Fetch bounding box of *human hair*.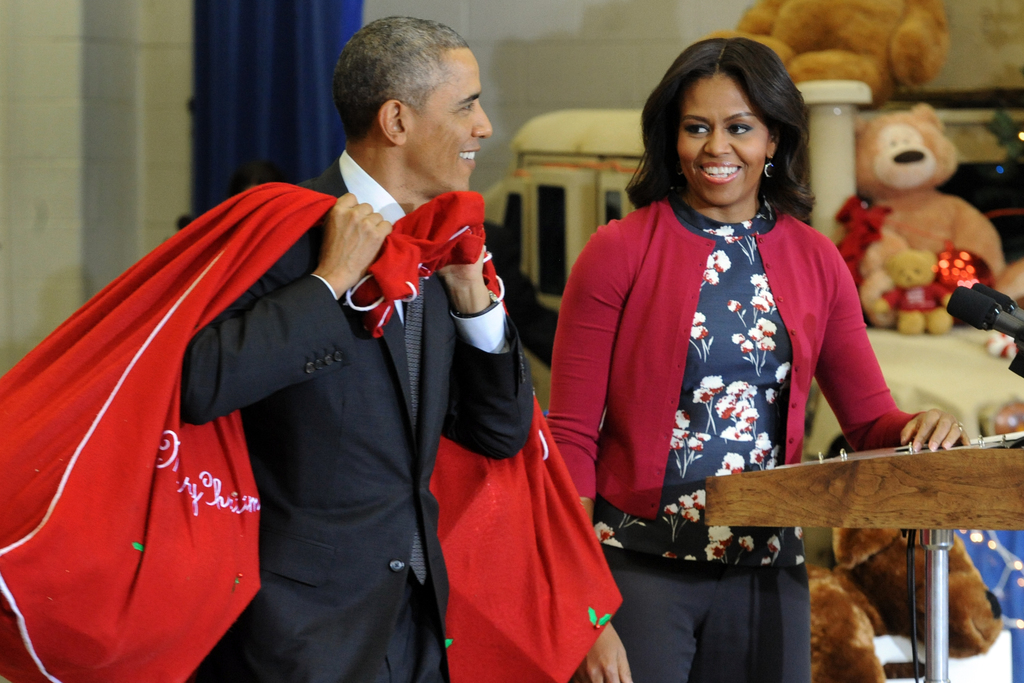
Bbox: locate(621, 35, 815, 226).
